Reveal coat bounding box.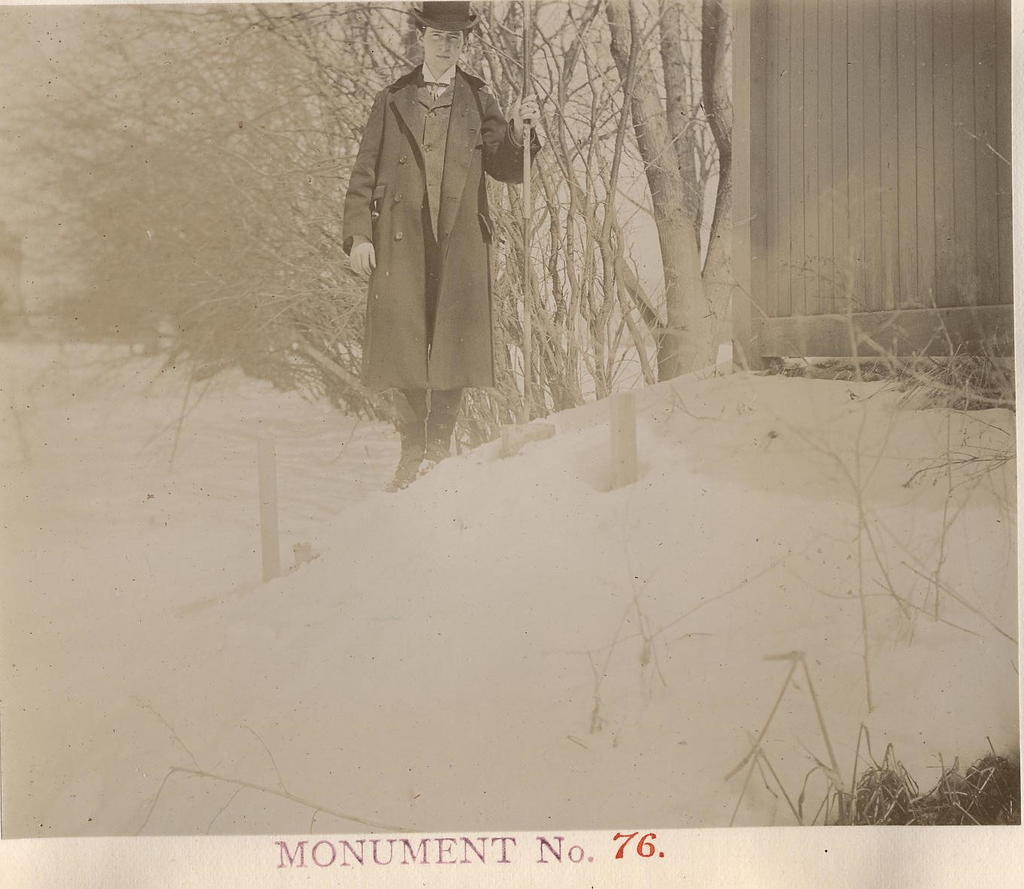
Revealed: 347/56/512/405.
